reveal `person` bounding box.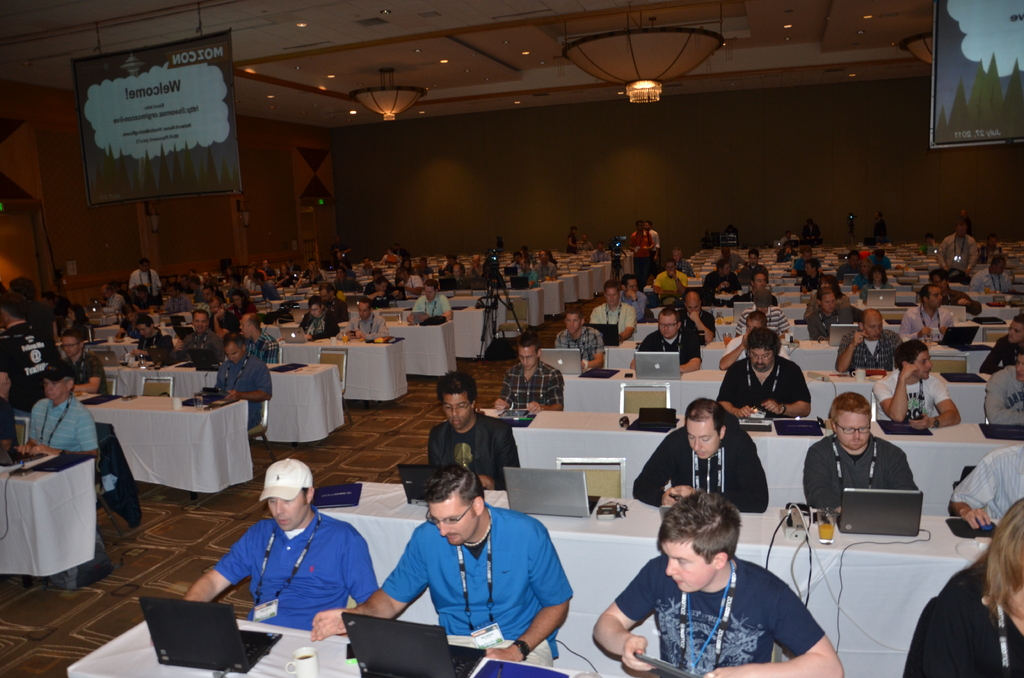
Revealed: detection(877, 345, 959, 430).
